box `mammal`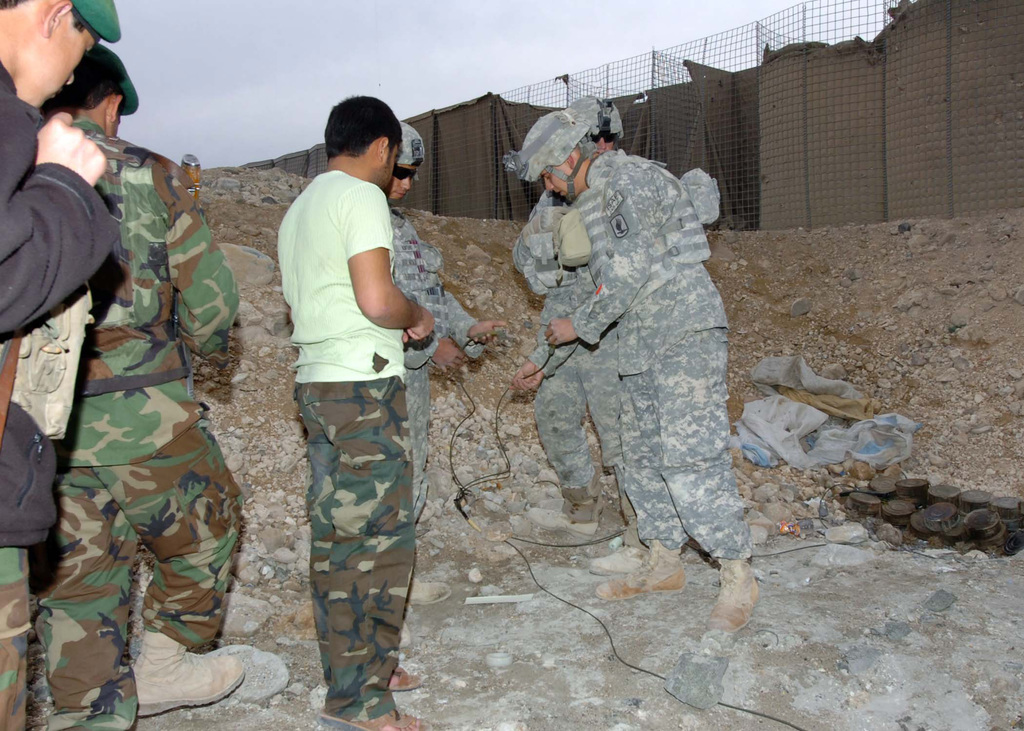
514:106:624:573
